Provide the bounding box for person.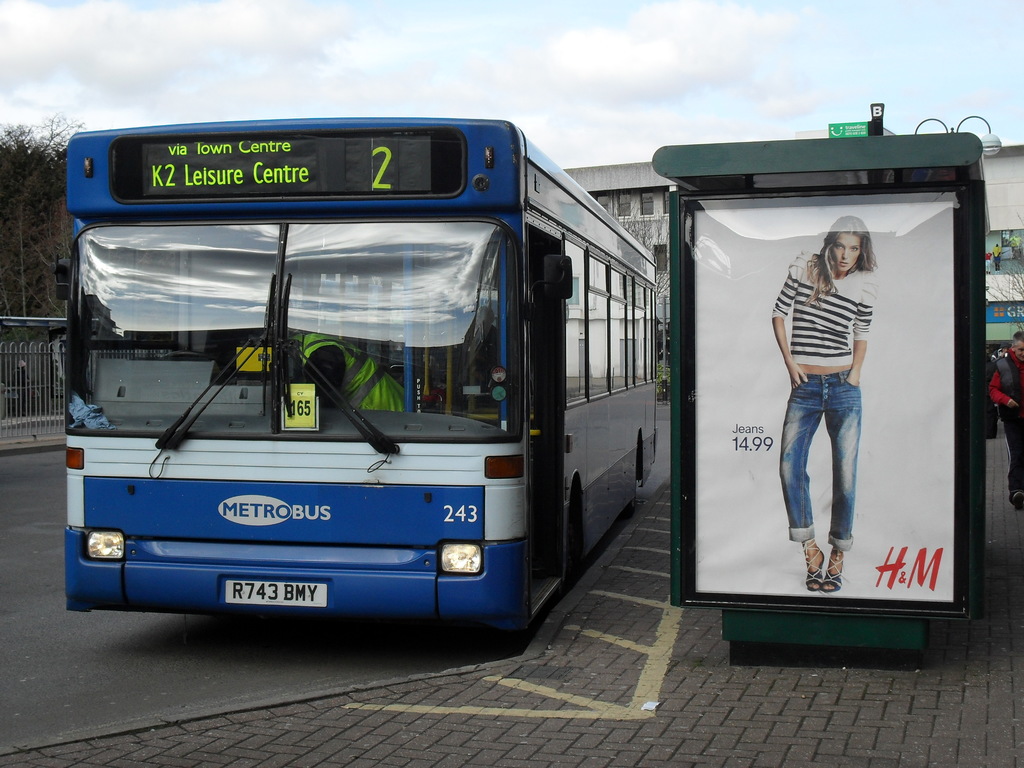
{"x1": 767, "y1": 216, "x2": 881, "y2": 596}.
